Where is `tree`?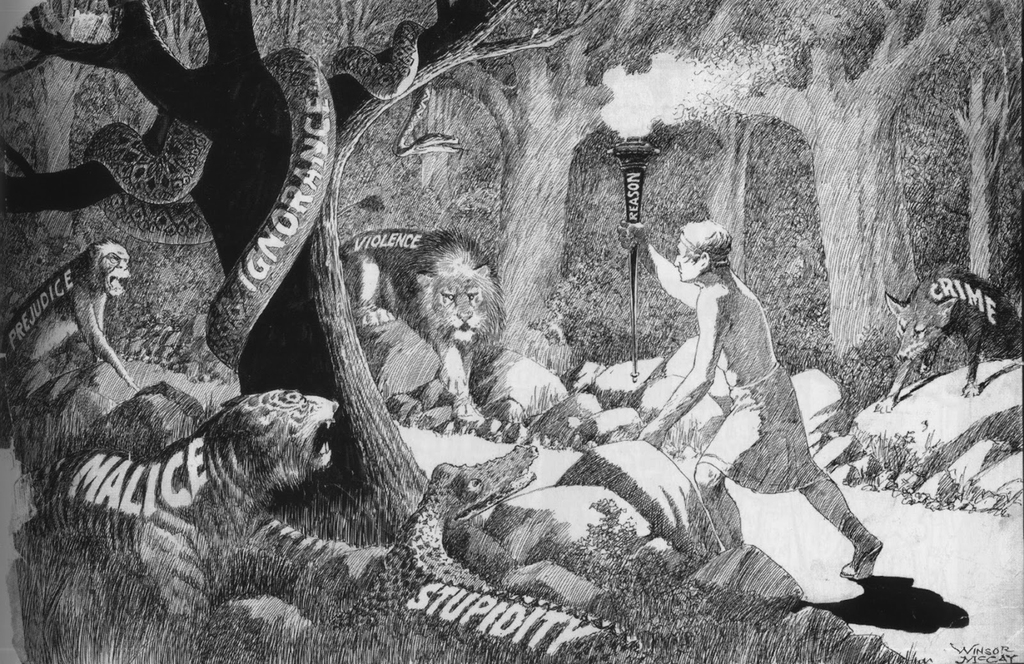
region(432, 0, 851, 382).
